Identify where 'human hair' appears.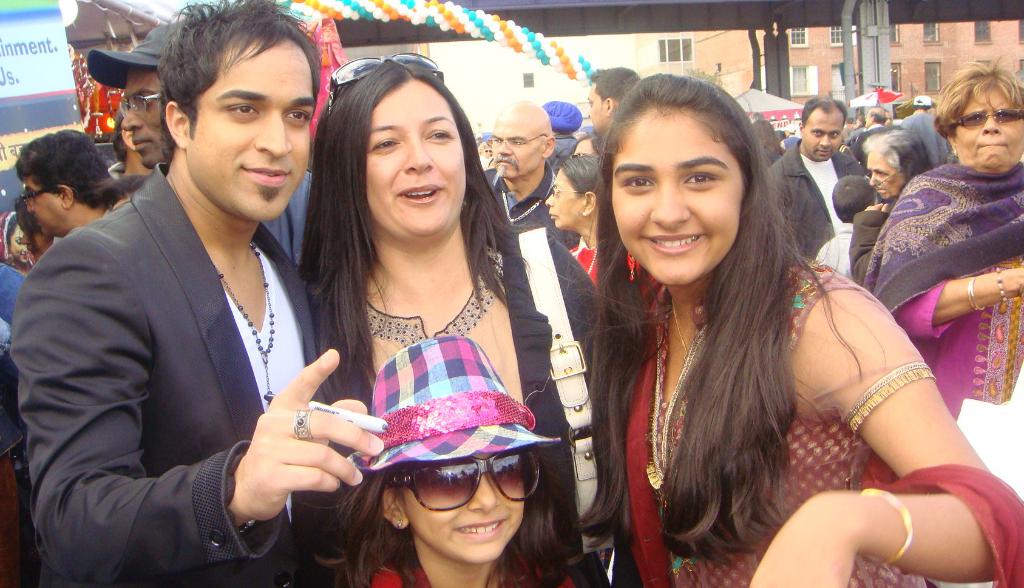
Appears at select_region(909, 103, 931, 111).
